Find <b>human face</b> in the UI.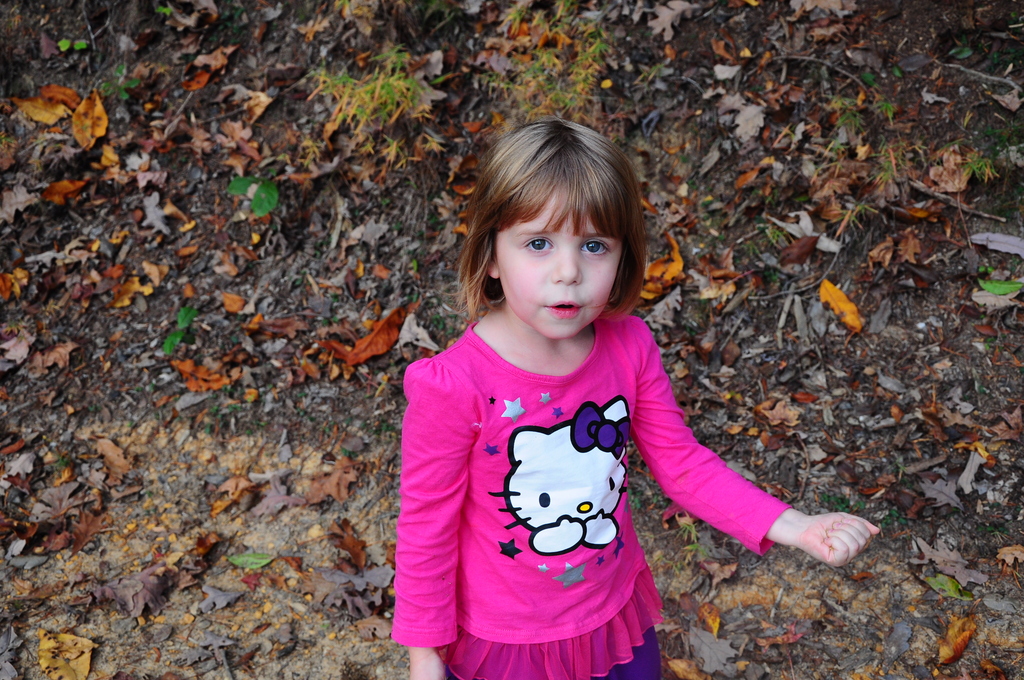
UI element at l=496, t=194, r=622, b=337.
